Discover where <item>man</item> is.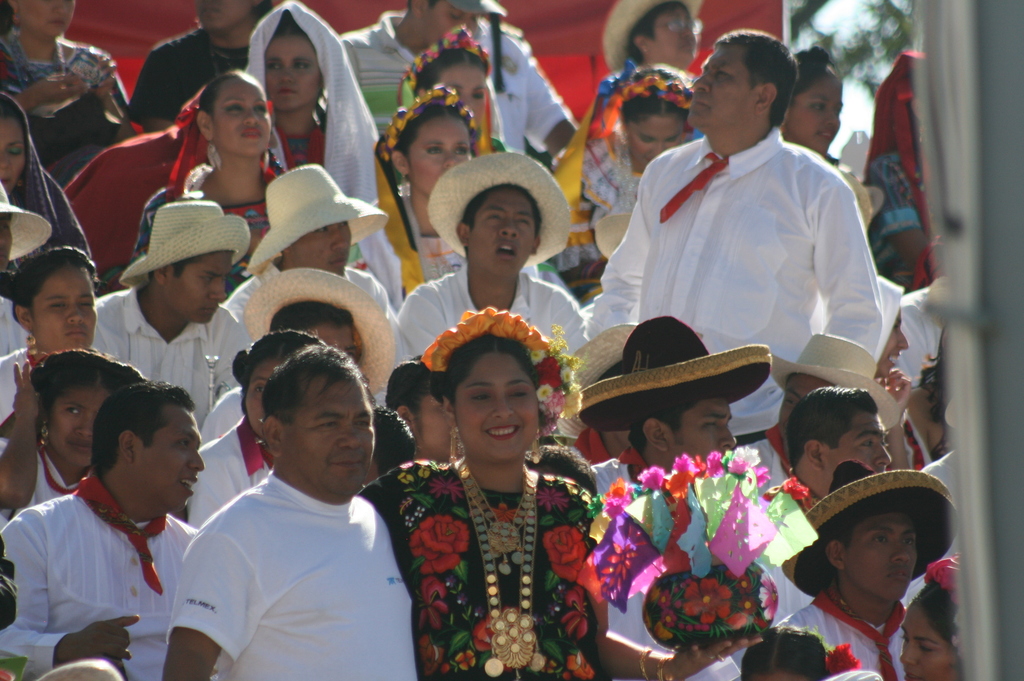
Discovered at x1=158, y1=335, x2=436, y2=671.
